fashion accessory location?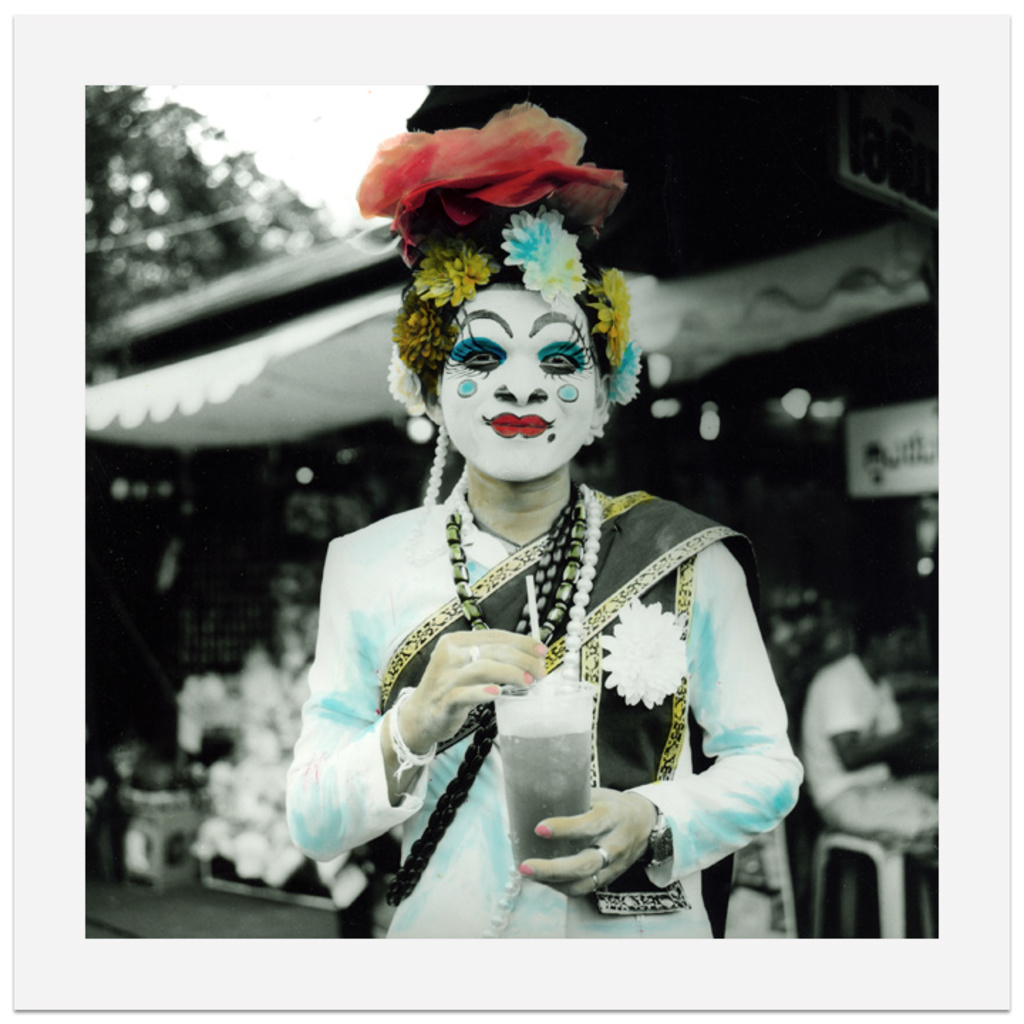
box=[486, 481, 602, 942]
